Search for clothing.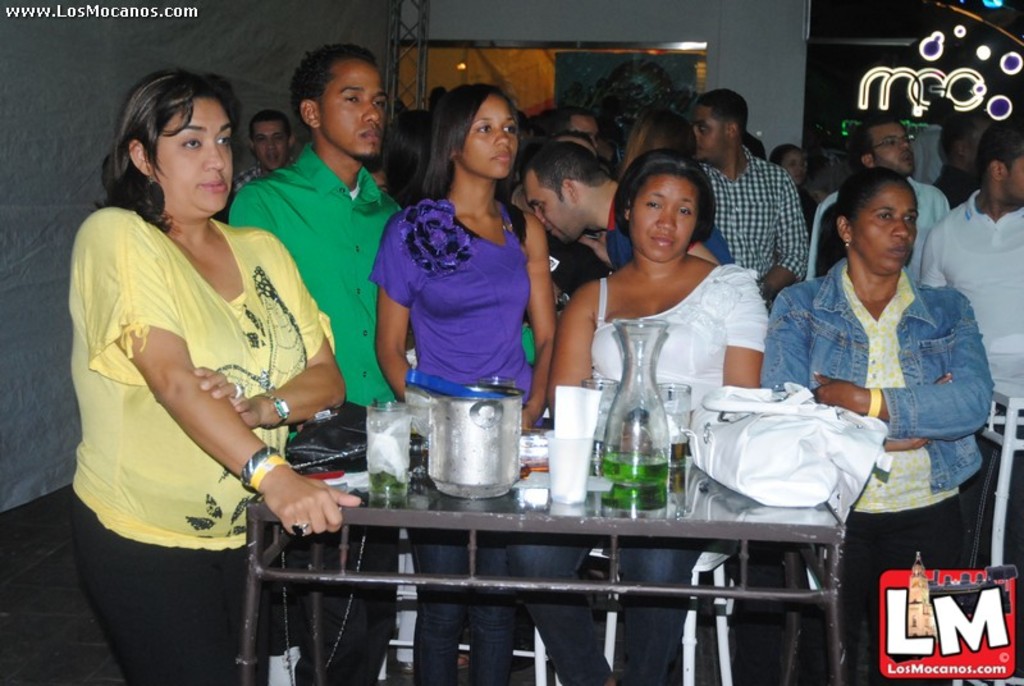
Found at box=[509, 260, 763, 685].
